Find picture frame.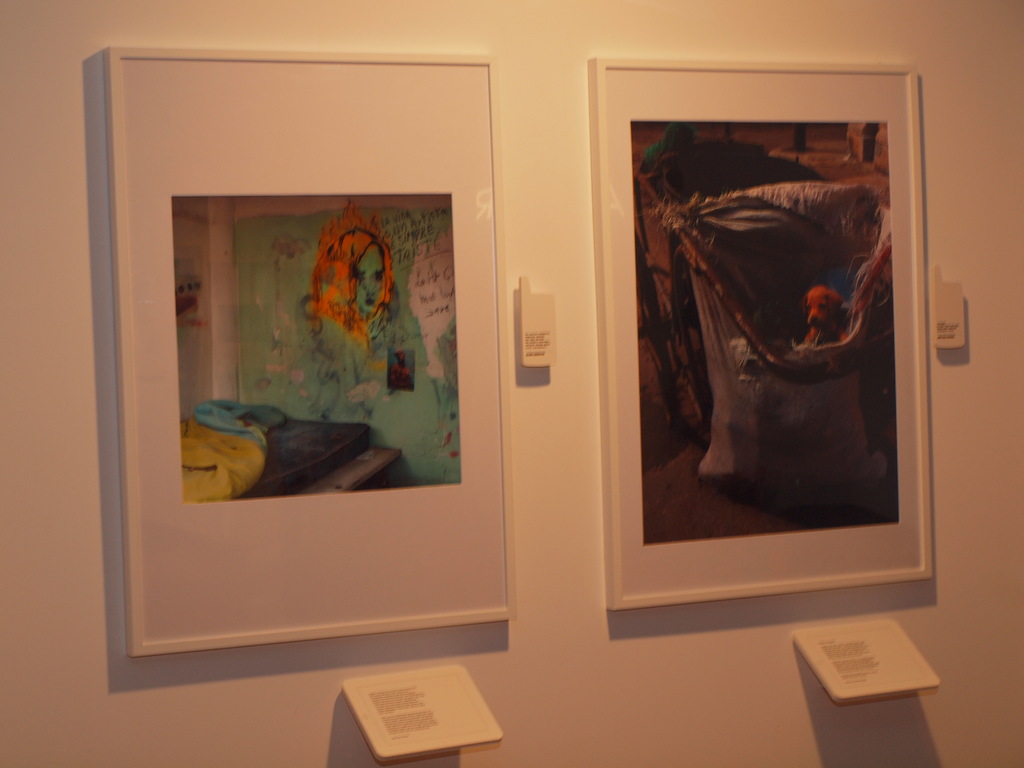
[left=573, top=9, right=961, bottom=681].
